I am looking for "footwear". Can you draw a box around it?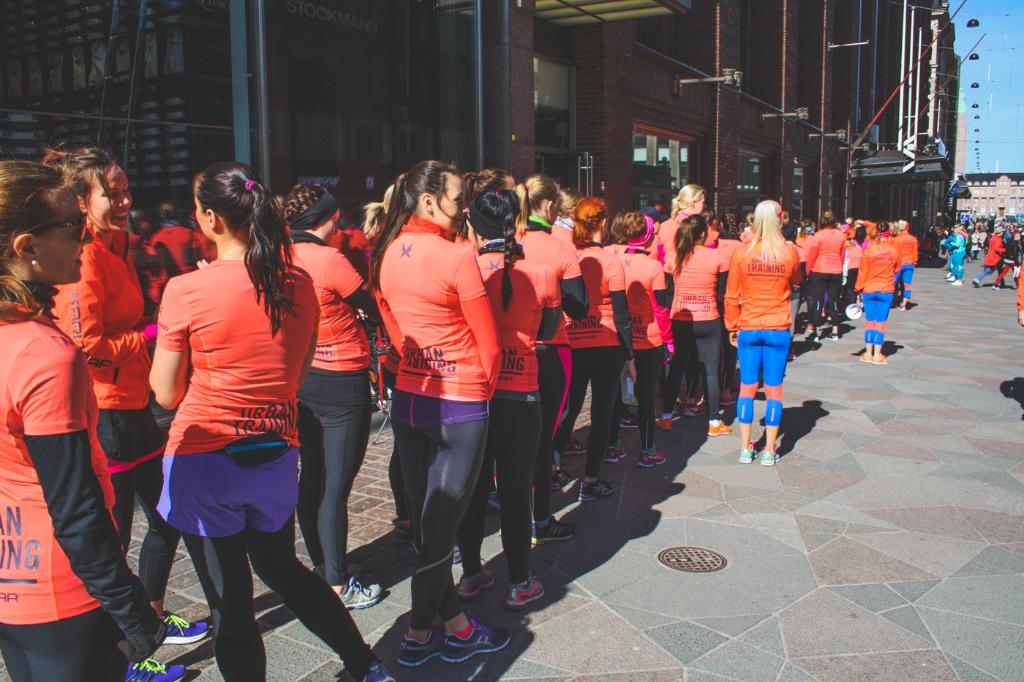
Sure, the bounding box is (left=858, top=350, right=871, bottom=365).
